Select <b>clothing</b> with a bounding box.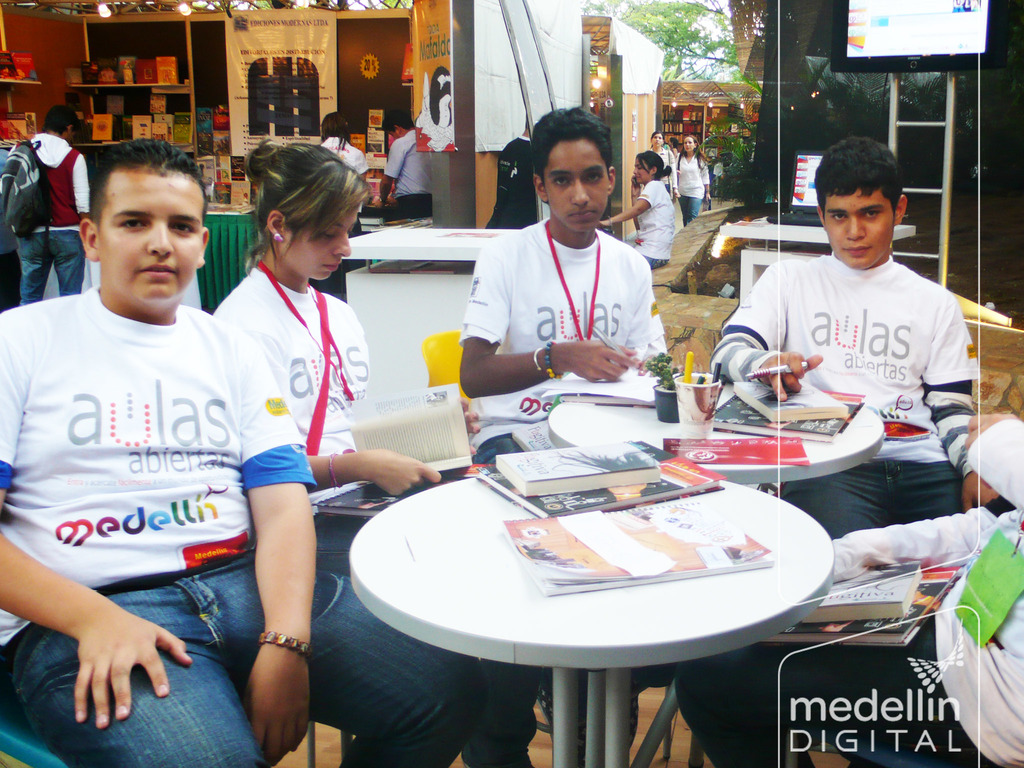
(647,148,678,196).
